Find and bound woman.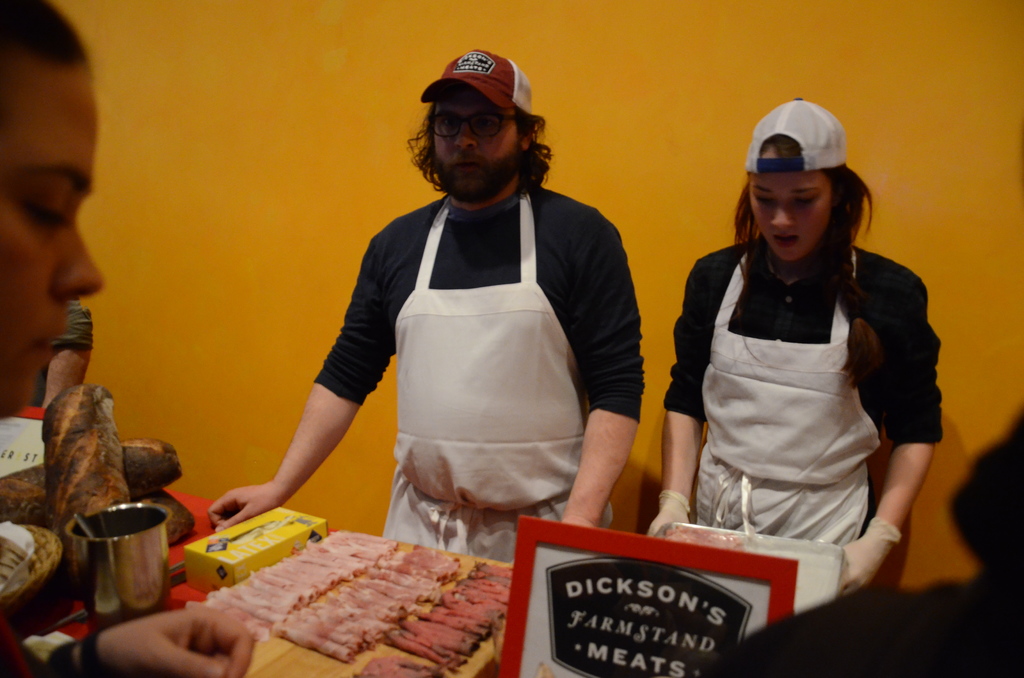
Bound: crop(643, 101, 946, 599).
